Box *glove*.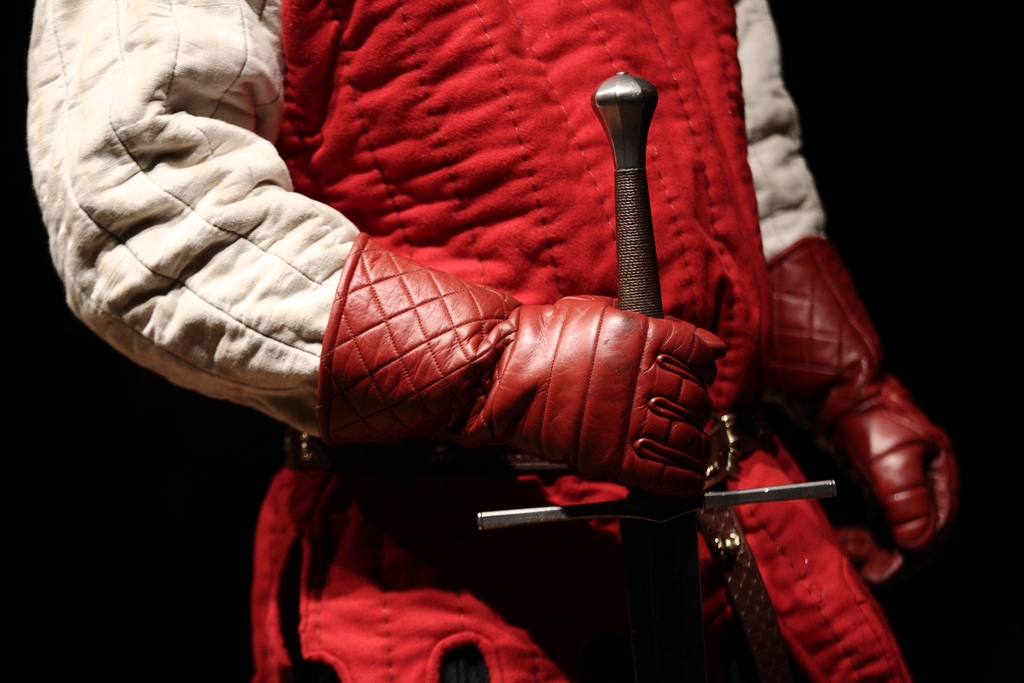
[x1=318, y1=229, x2=721, y2=527].
